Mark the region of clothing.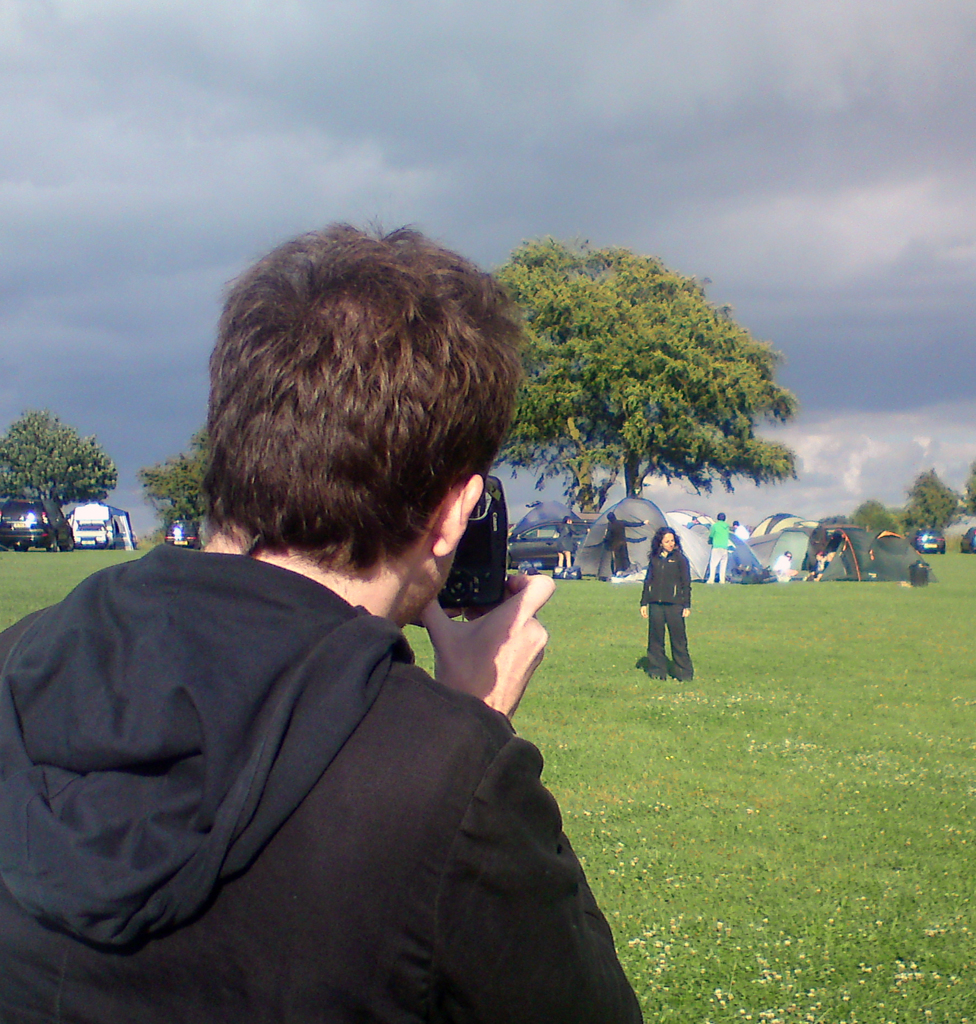
Region: locate(638, 555, 694, 678).
